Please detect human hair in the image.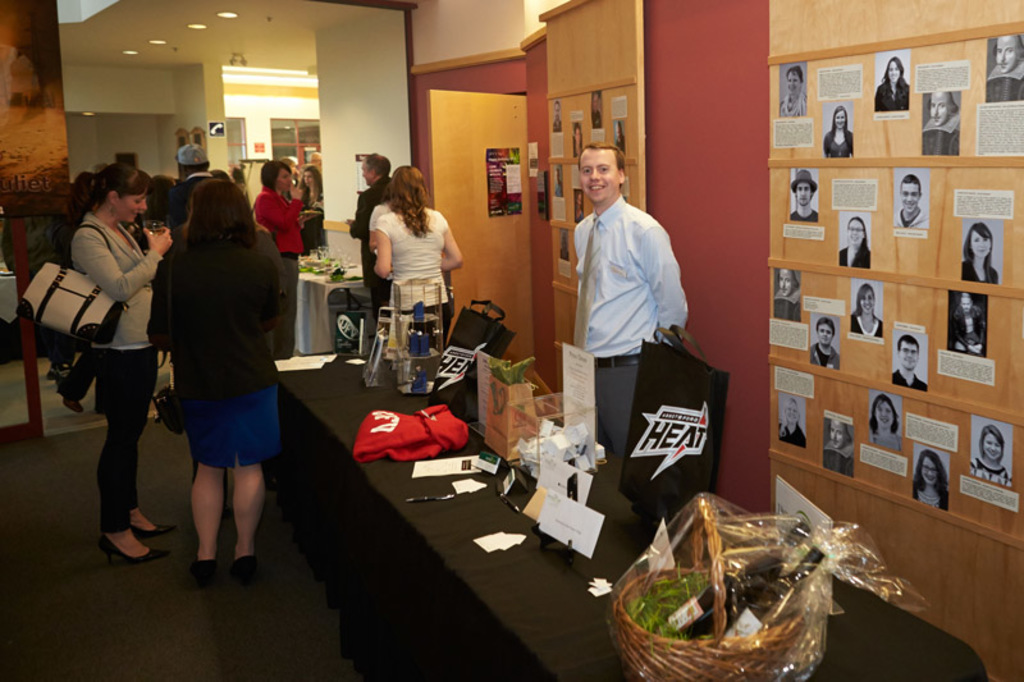
(72, 156, 147, 226).
